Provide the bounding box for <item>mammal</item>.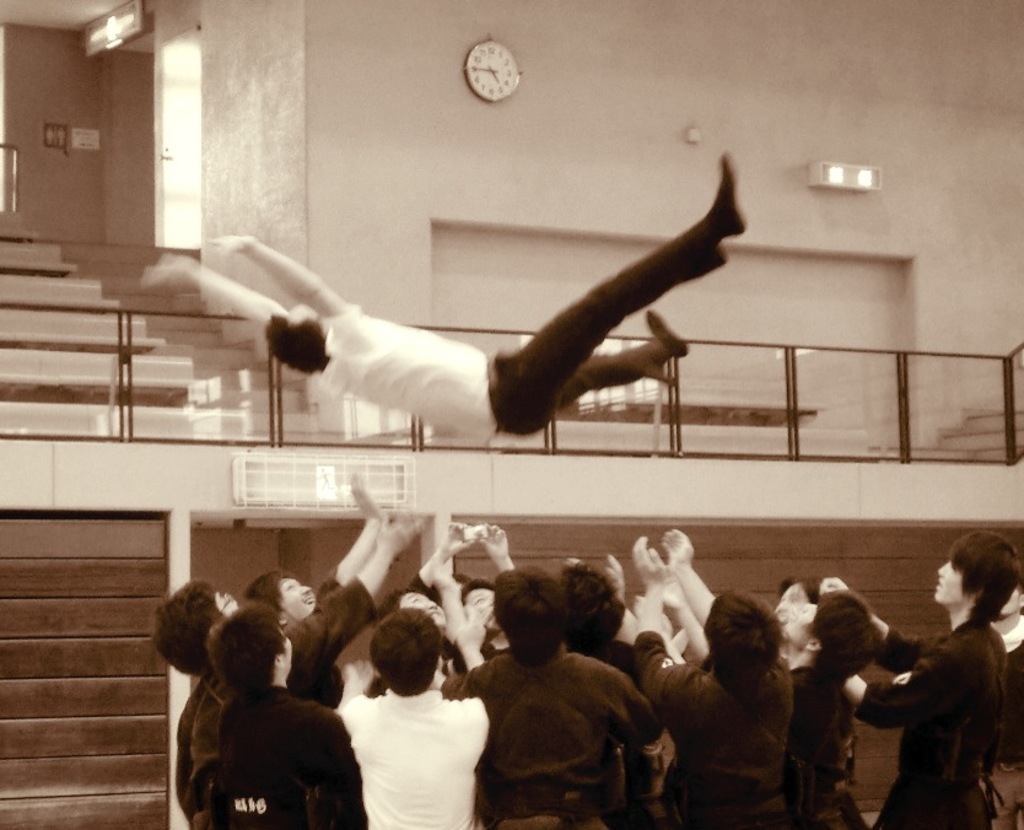
BBox(205, 160, 772, 460).
